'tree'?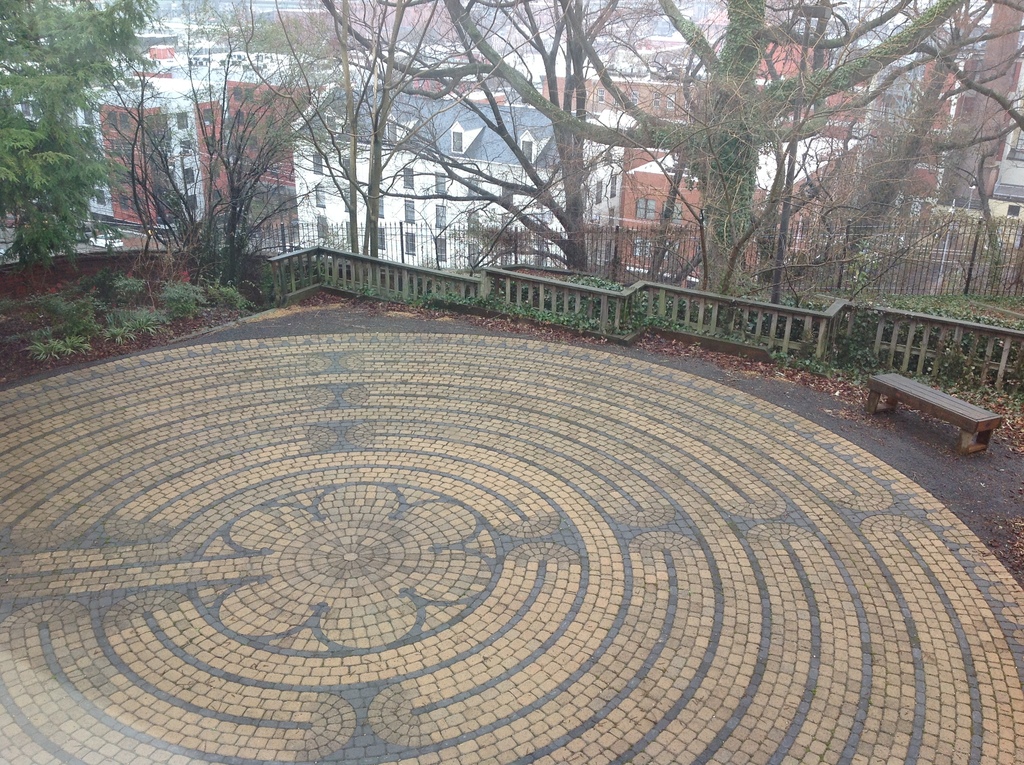
781/0/1023/308
